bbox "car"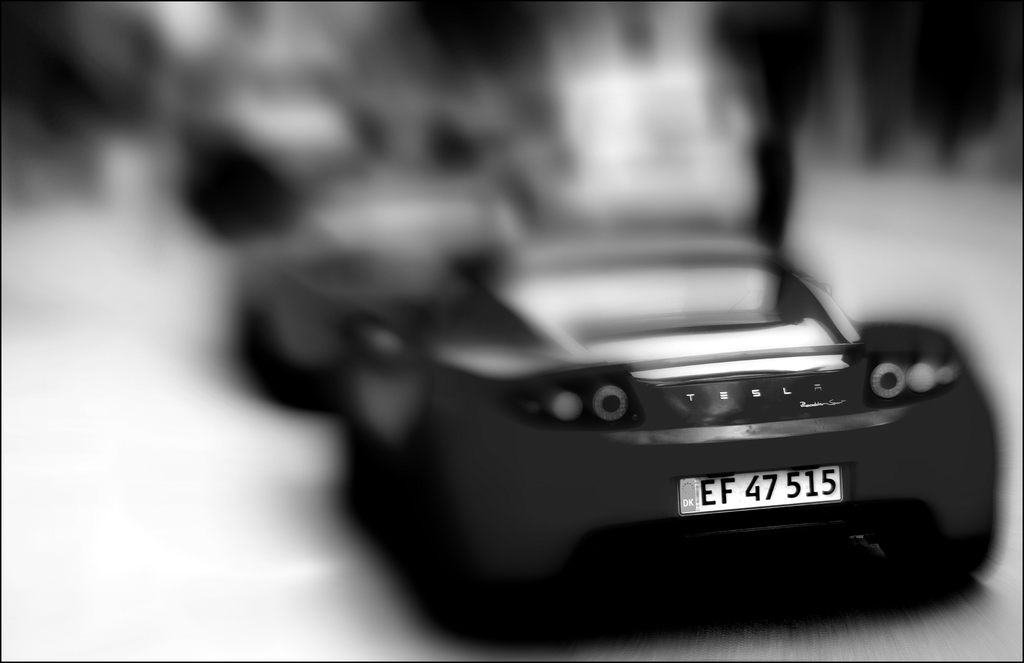
x1=337, y1=219, x2=1007, y2=642
